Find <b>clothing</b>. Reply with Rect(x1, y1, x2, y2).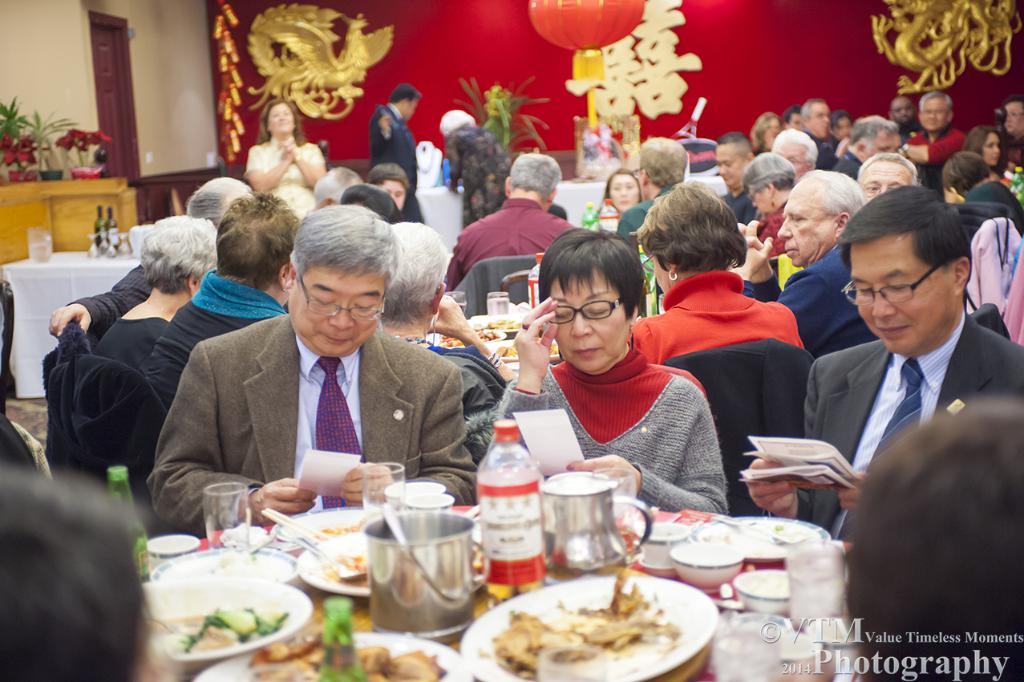
Rect(624, 276, 803, 376).
